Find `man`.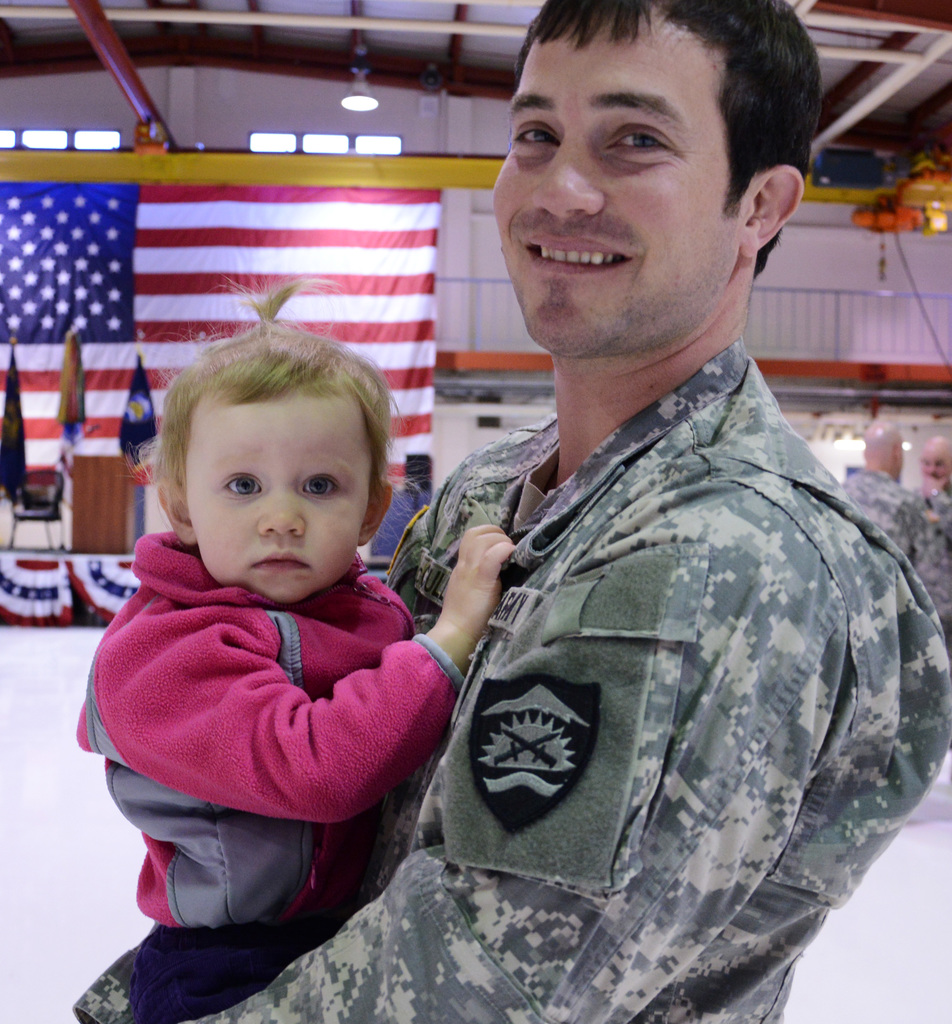
{"left": 914, "top": 433, "right": 951, "bottom": 603}.
